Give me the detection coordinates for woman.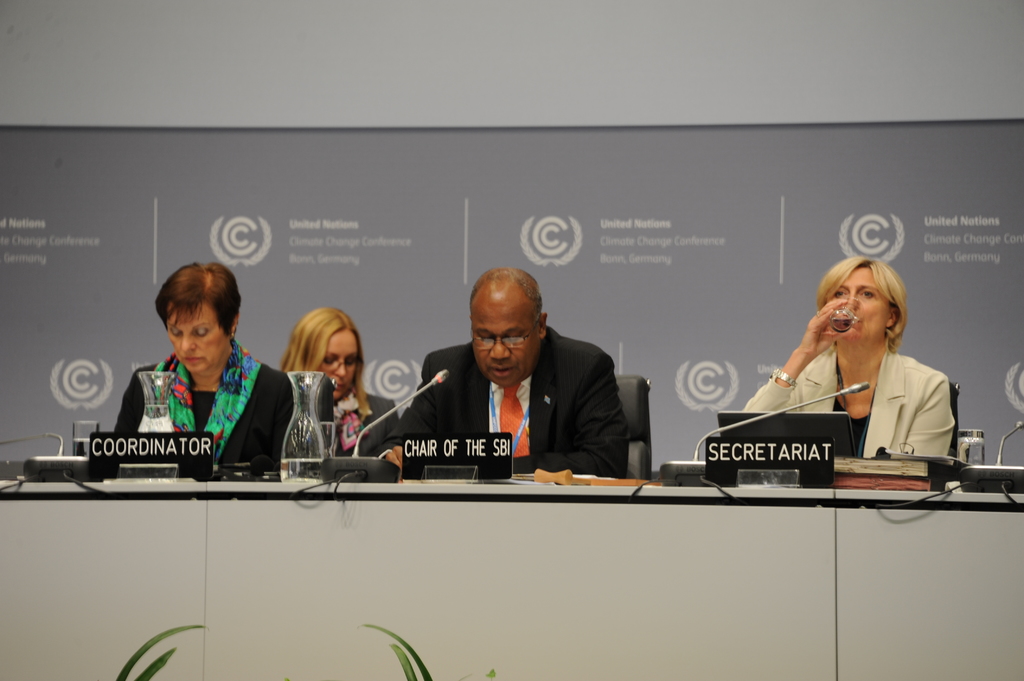
x1=114, y1=257, x2=298, y2=476.
